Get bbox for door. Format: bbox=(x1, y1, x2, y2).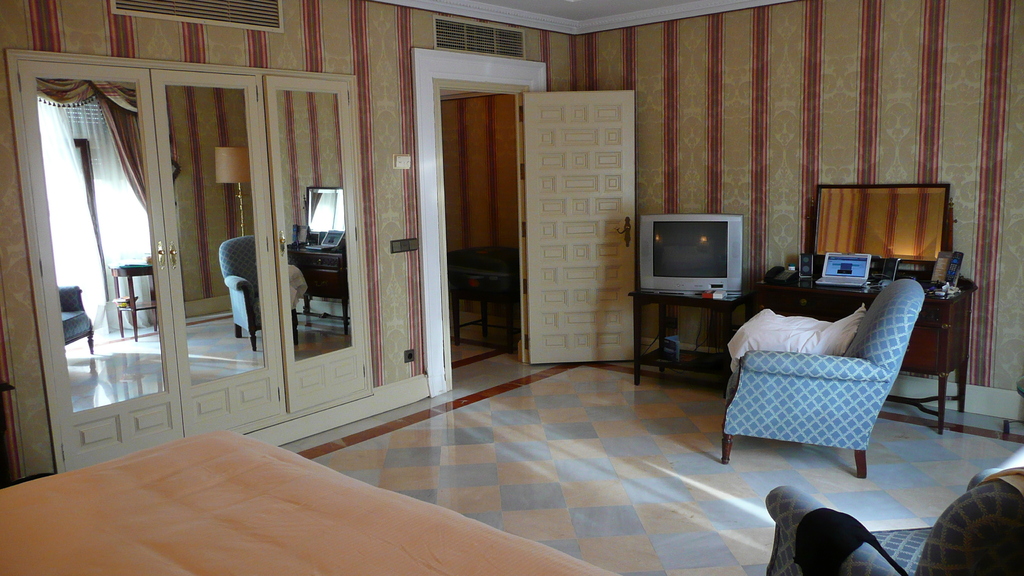
bbox=(147, 72, 285, 440).
